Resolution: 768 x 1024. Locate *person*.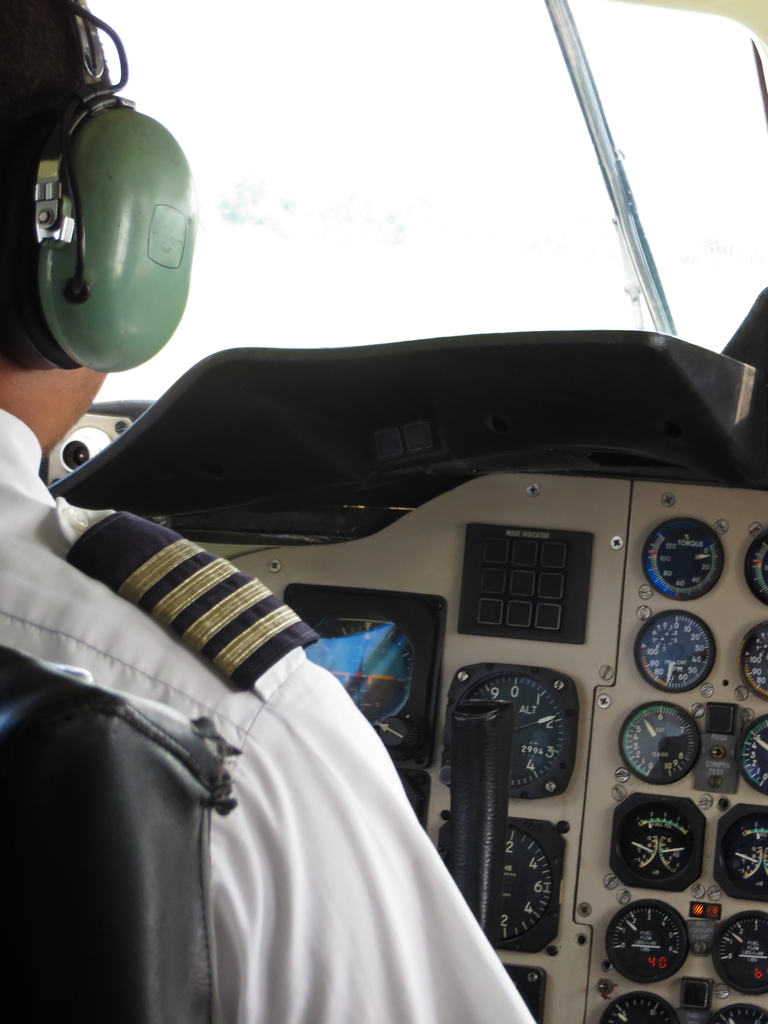
bbox=(0, 0, 538, 1022).
